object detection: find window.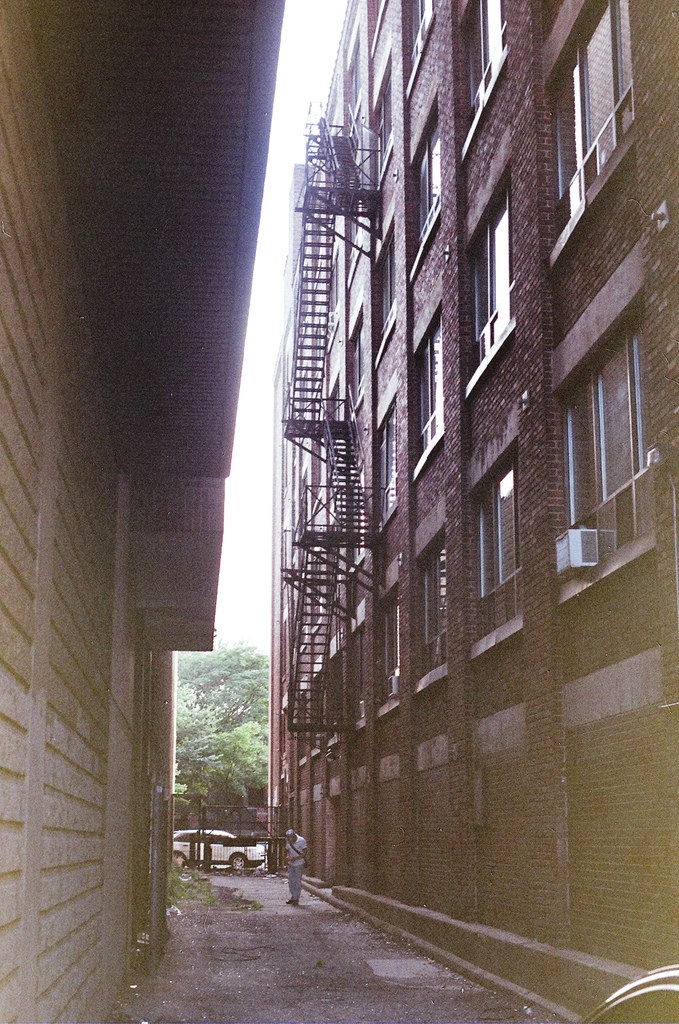
region(379, 403, 400, 531).
